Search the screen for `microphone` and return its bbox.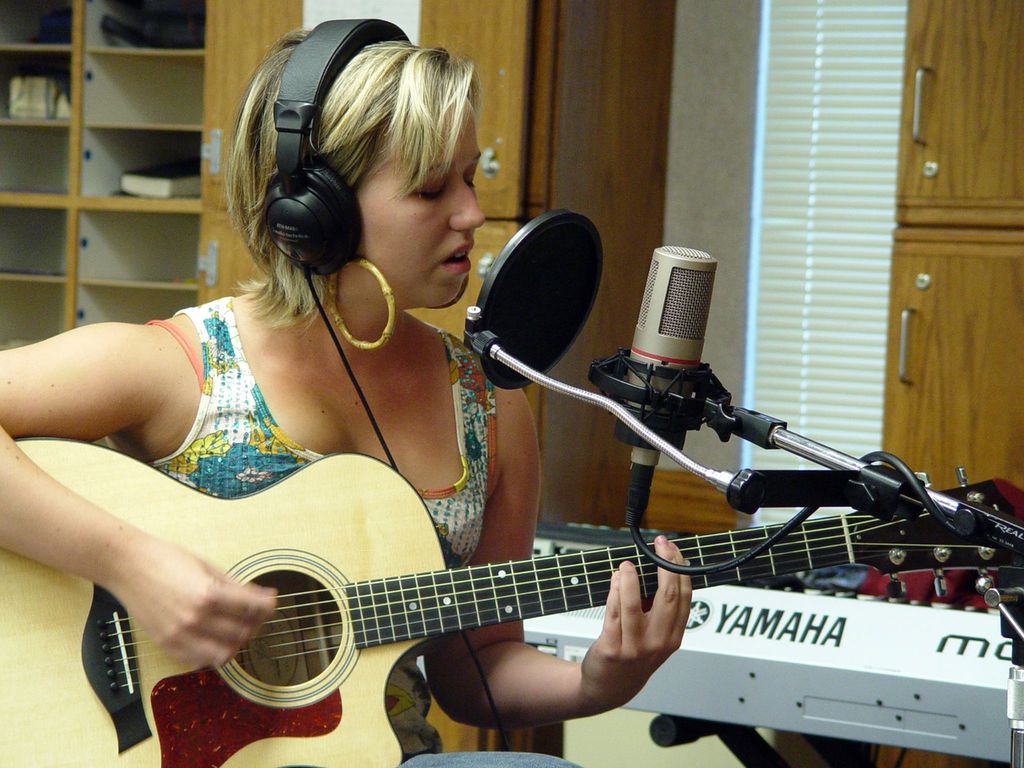
Found: rect(476, 213, 600, 390).
